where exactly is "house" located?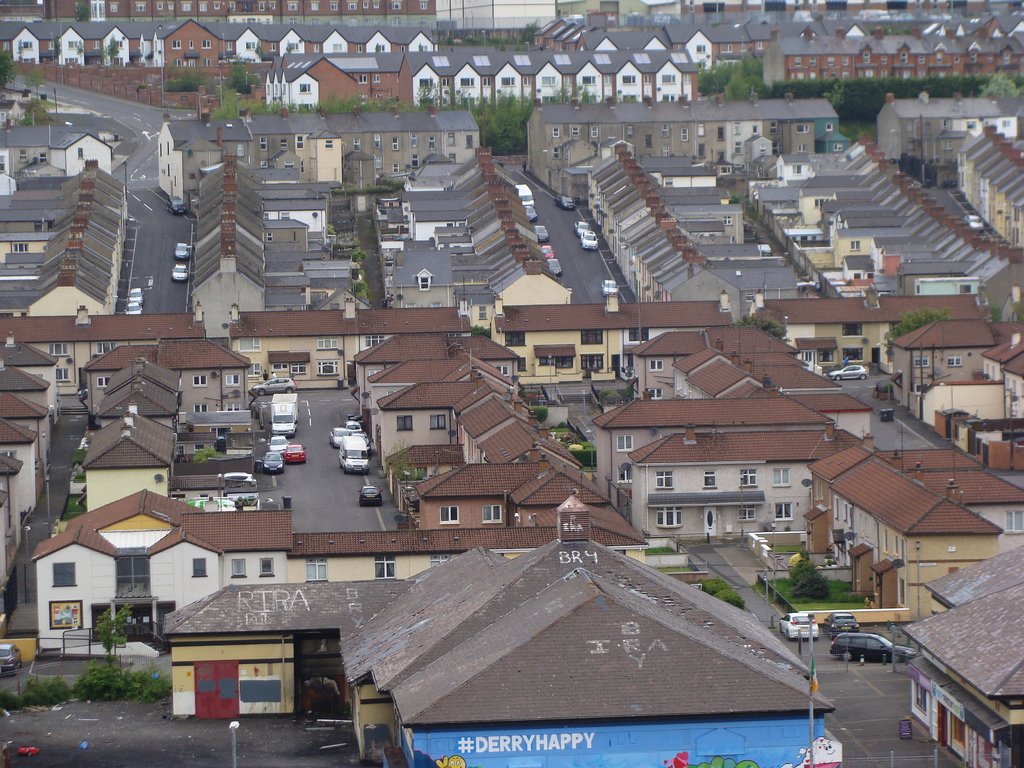
Its bounding box is 487/284/728/387.
